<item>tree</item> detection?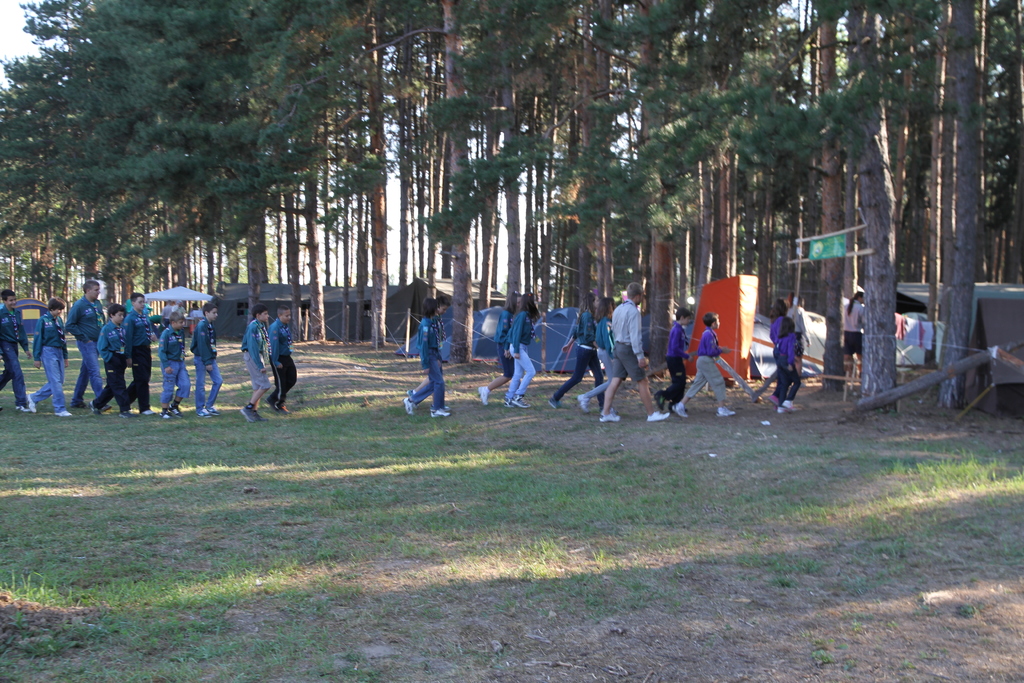
bbox(714, 0, 838, 366)
